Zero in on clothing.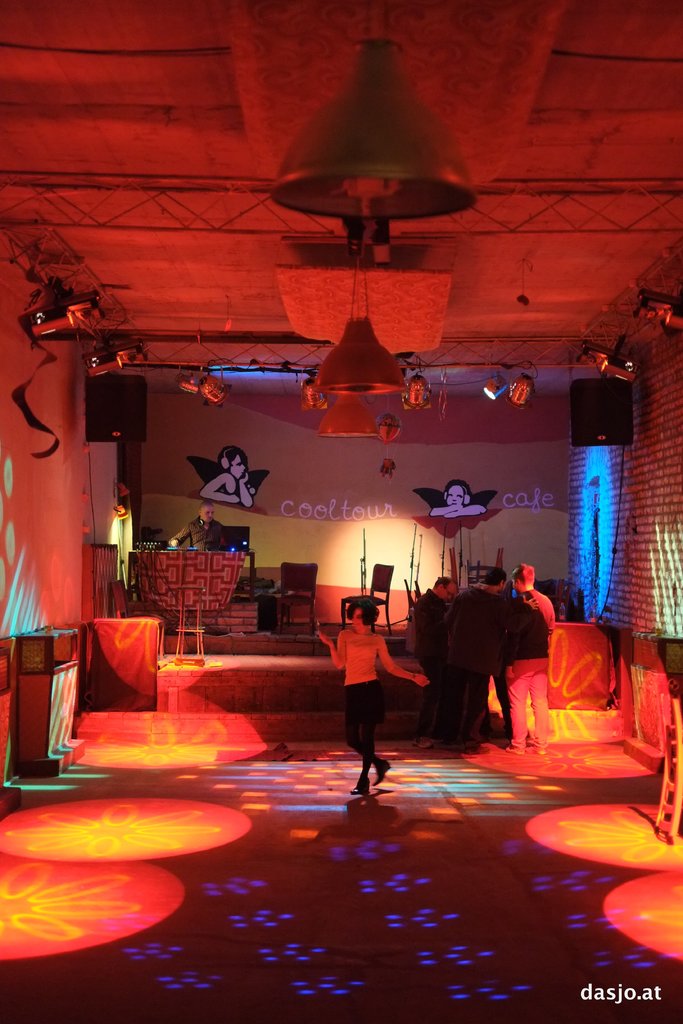
Zeroed in: 413:587:450:737.
